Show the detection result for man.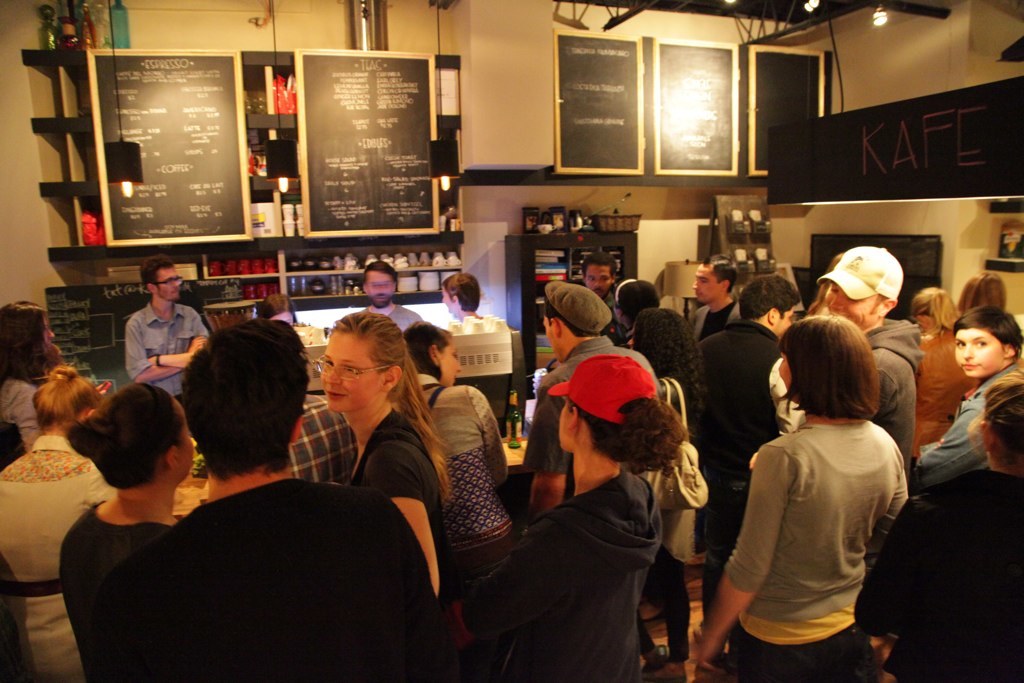
{"left": 820, "top": 243, "right": 929, "bottom": 493}.
